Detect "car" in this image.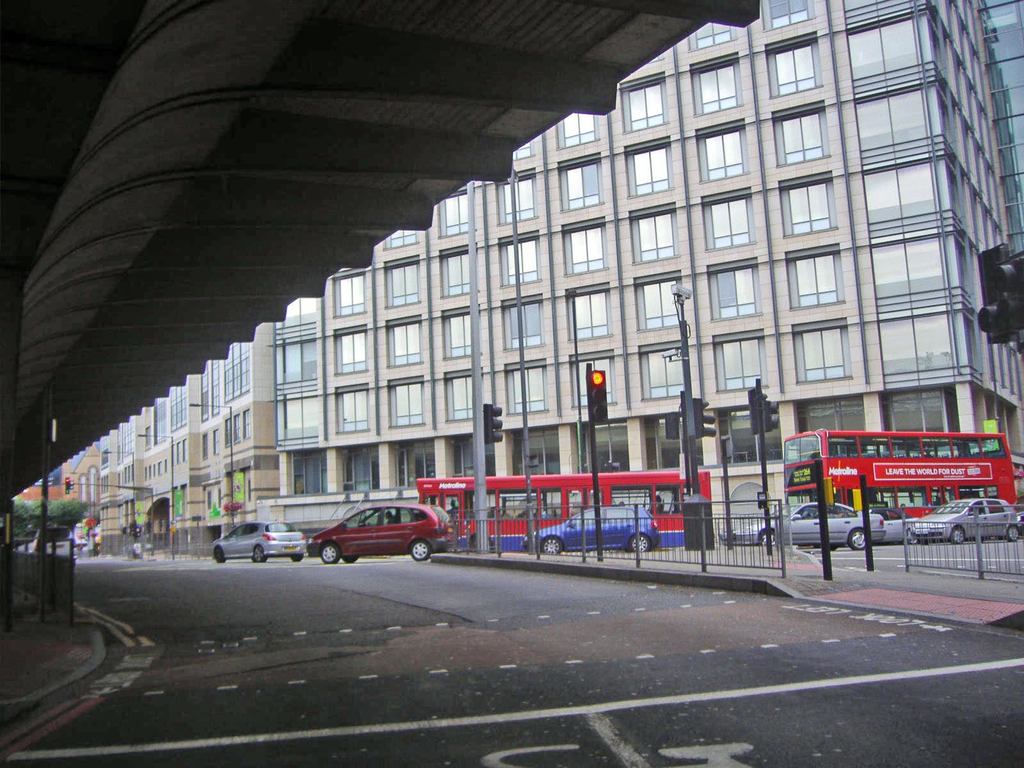
Detection: region(209, 511, 306, 563).
